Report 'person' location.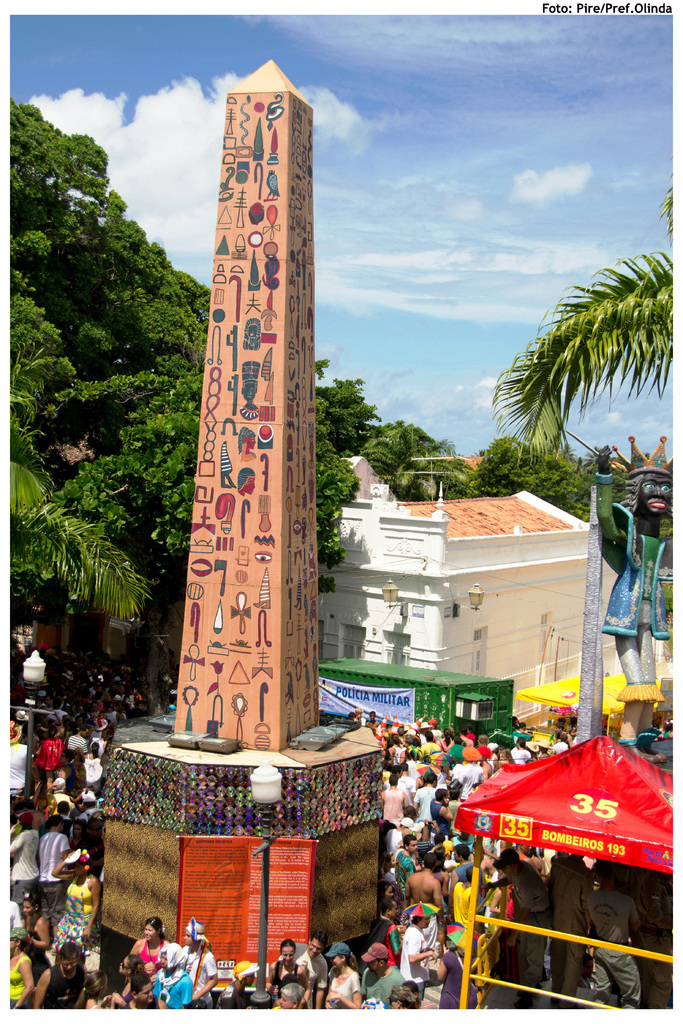
Report: box(271, 944, 295, 1007).
